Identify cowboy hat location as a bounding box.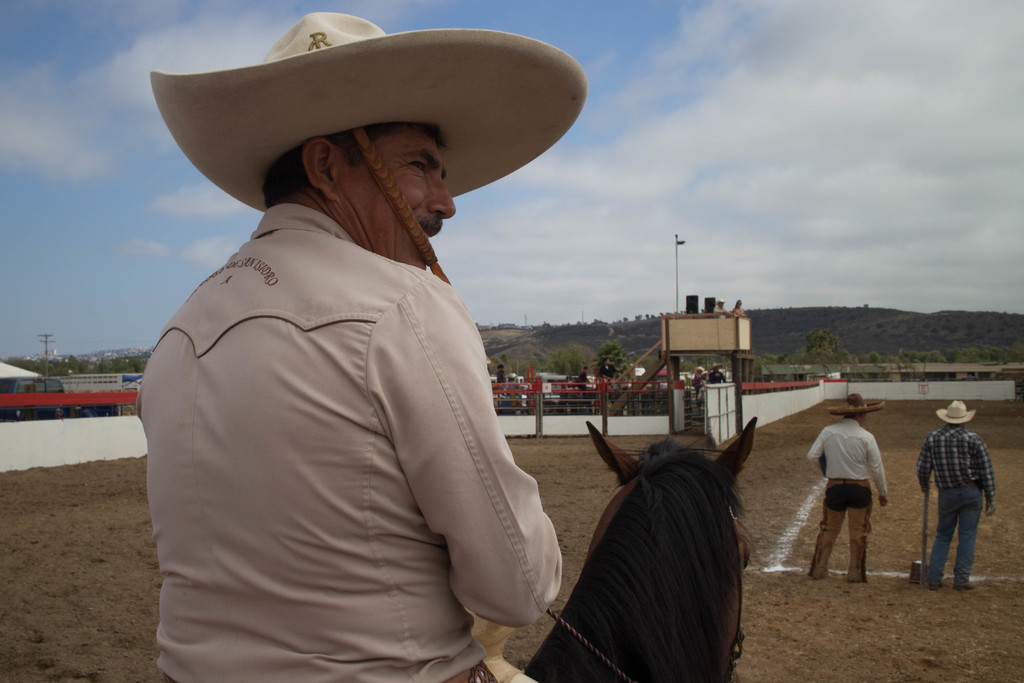
160,2,593,281.
